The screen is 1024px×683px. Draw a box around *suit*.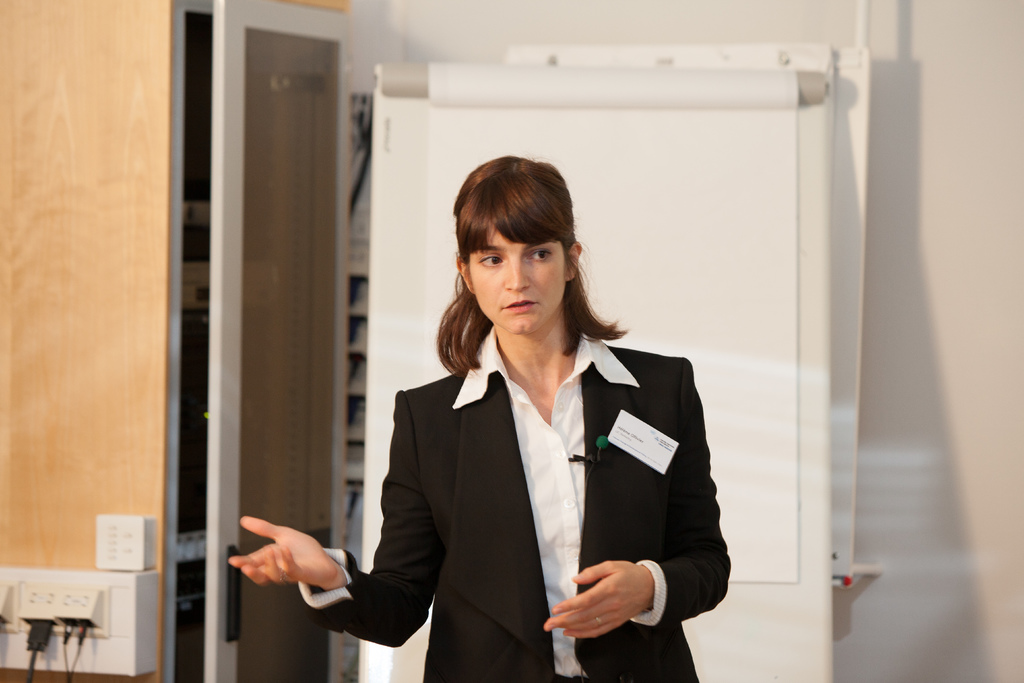
x1=335 y1=286 x2=737 y2=661.
